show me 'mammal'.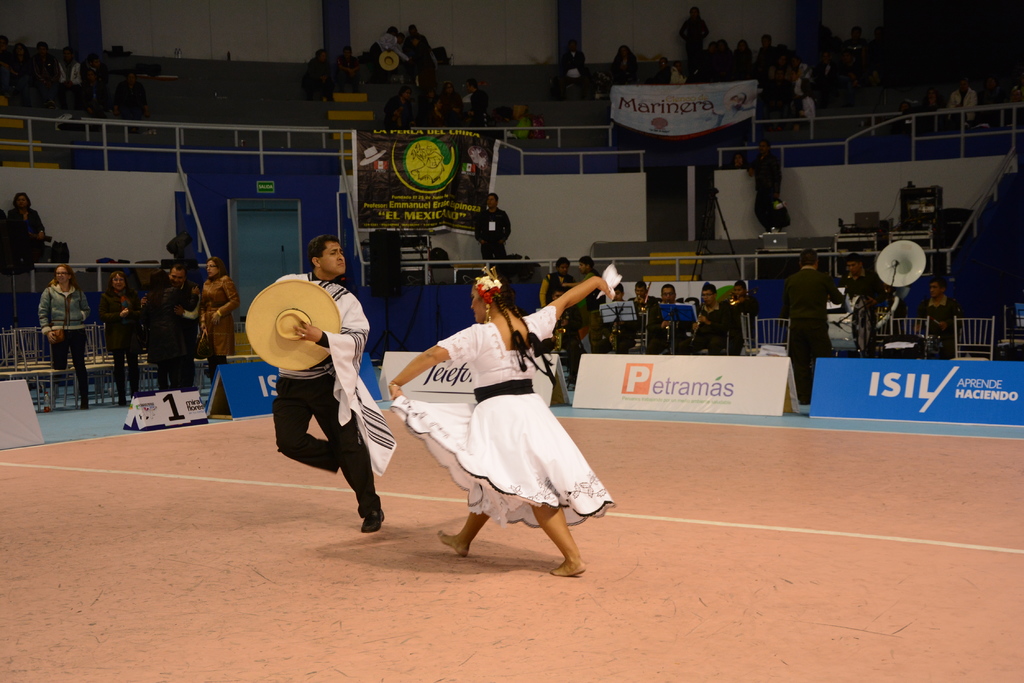
'mammal' is here: BBox(298, 22, 497, 136).
